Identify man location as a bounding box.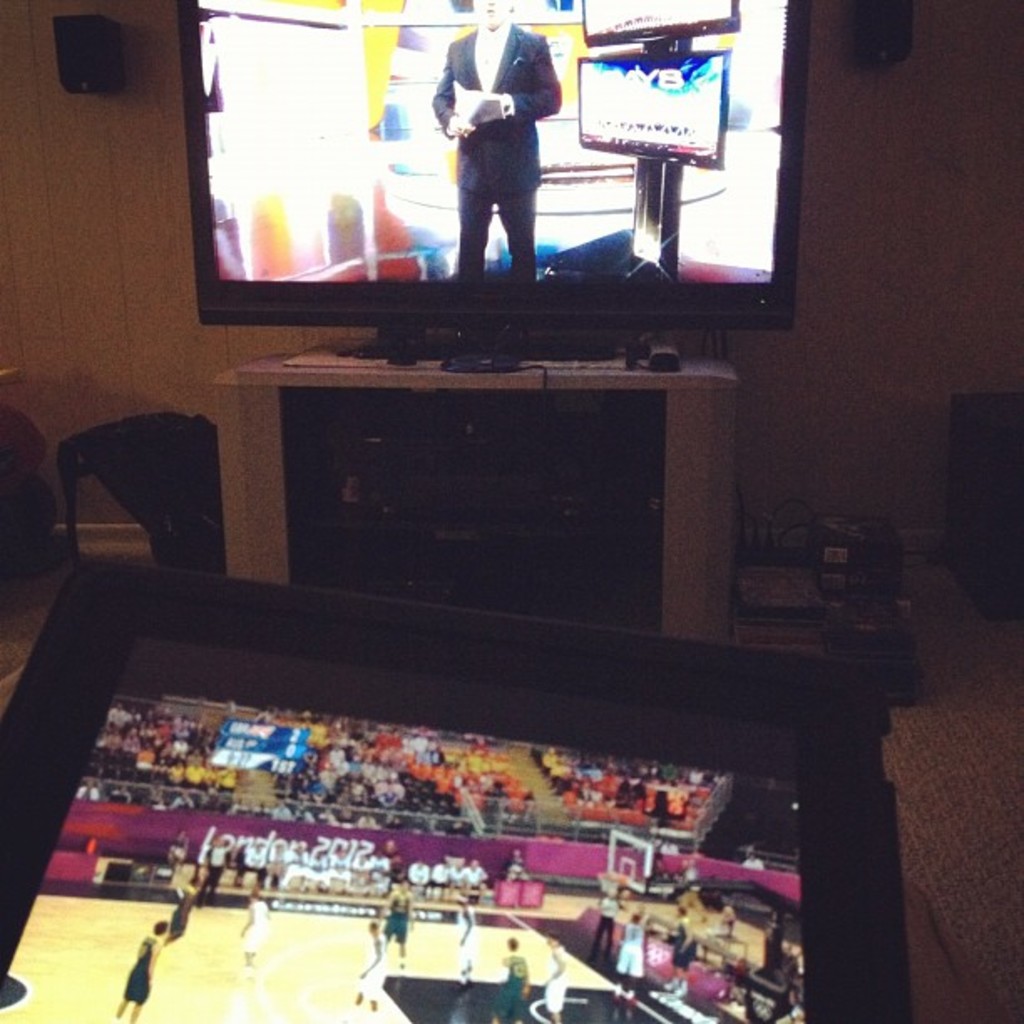
pyautogui.locateOnScreen(448, 899, 479, 997).
